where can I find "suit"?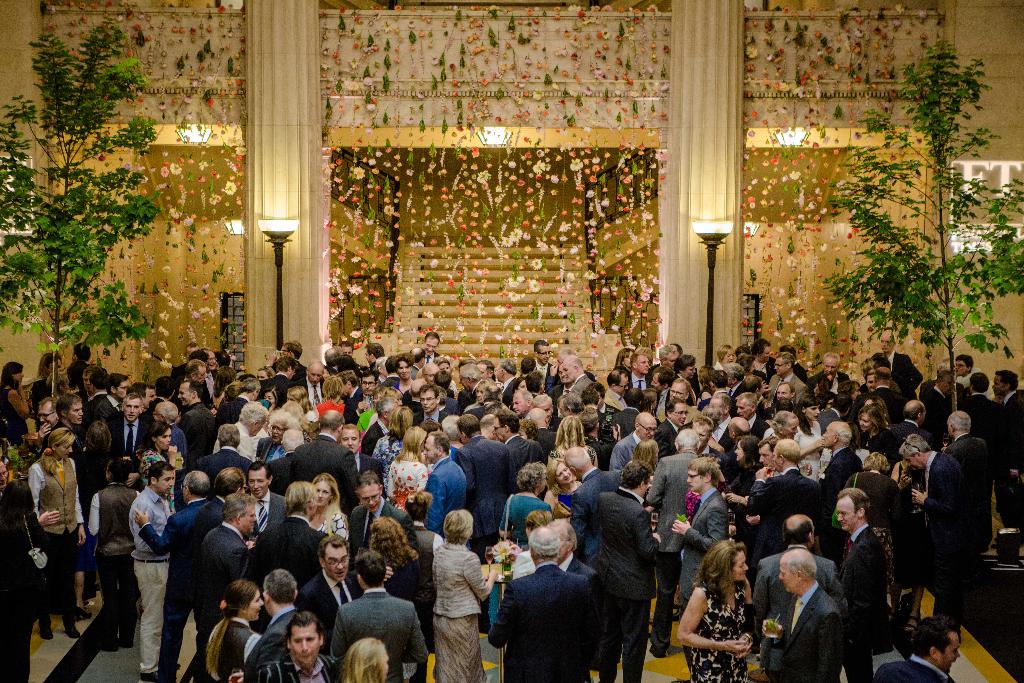
You can find it at select_region(136, 498, 212, 682).
